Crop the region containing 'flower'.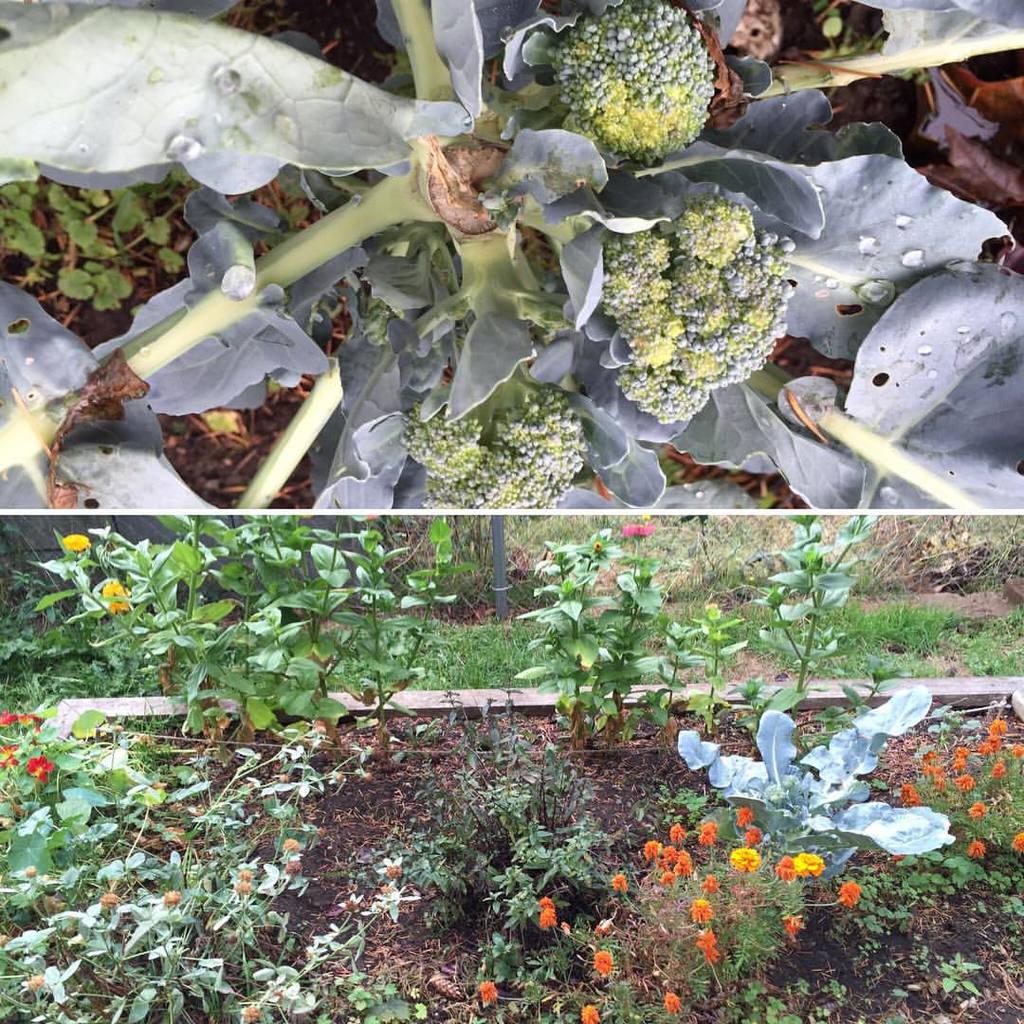
Crop region: bbox=[593, 950, 611, 977].
